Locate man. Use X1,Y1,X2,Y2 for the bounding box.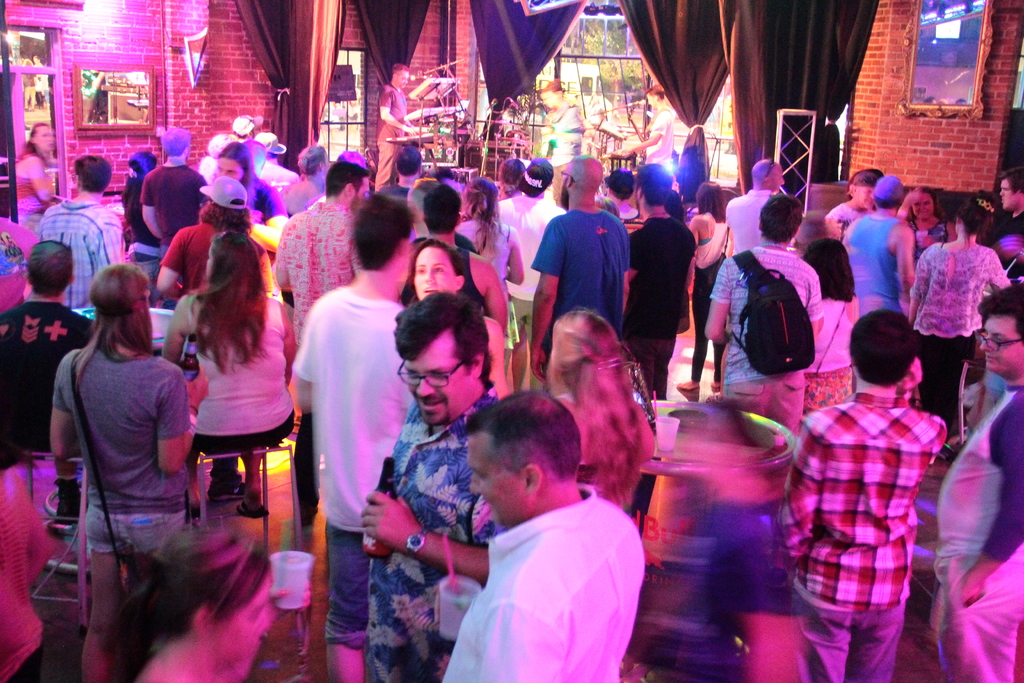
930,283,1023,682.
